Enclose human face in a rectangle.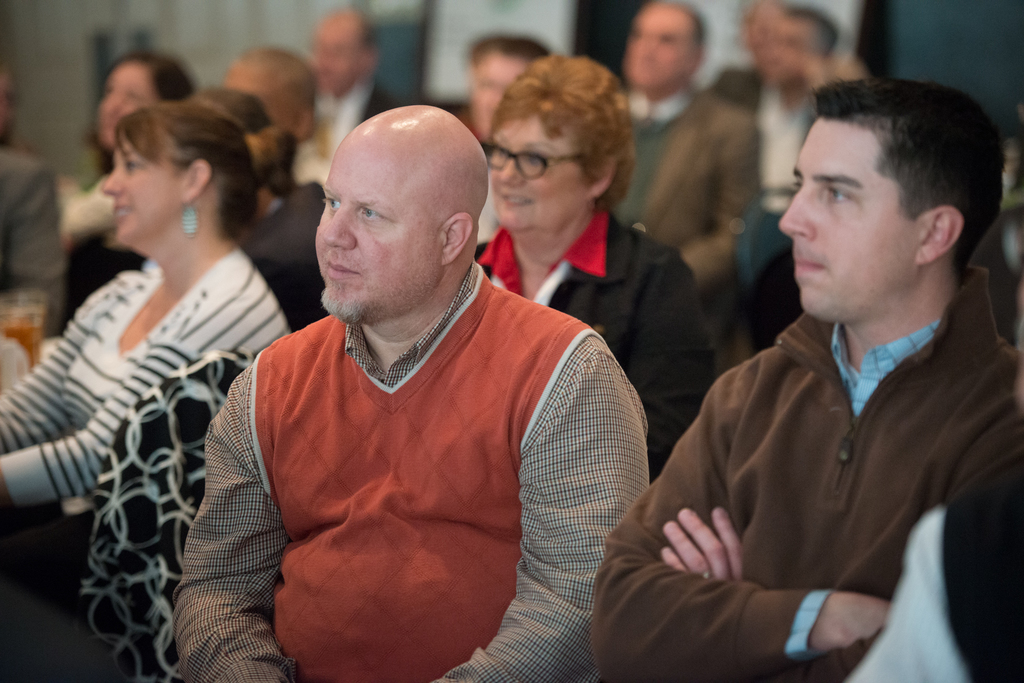
<region>102, 145, 172, 246</region>.
